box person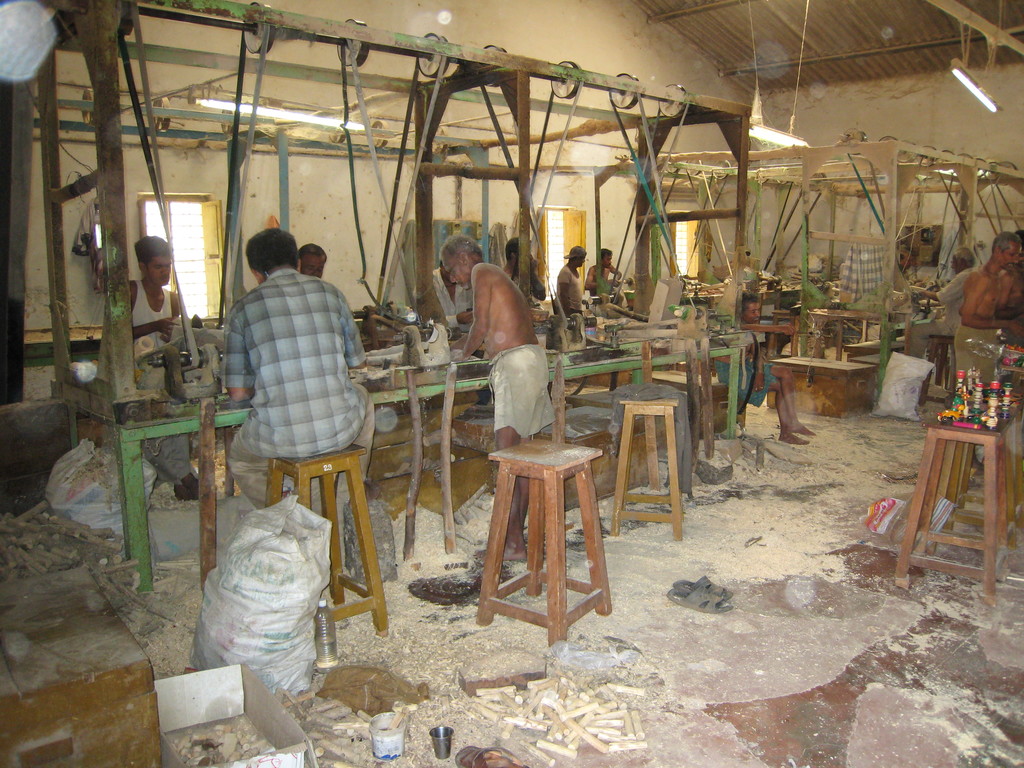
detection(438, 235, 548, 557)
